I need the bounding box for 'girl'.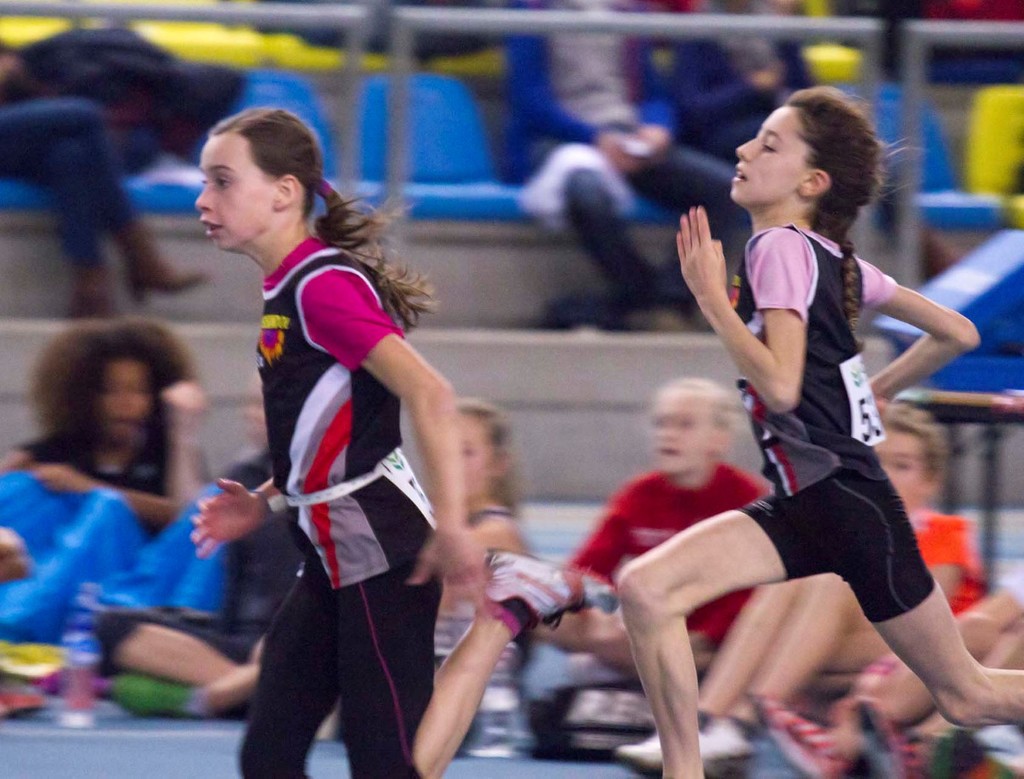
Here it is: [left=617, top=81, right=1023, bottom=778].
